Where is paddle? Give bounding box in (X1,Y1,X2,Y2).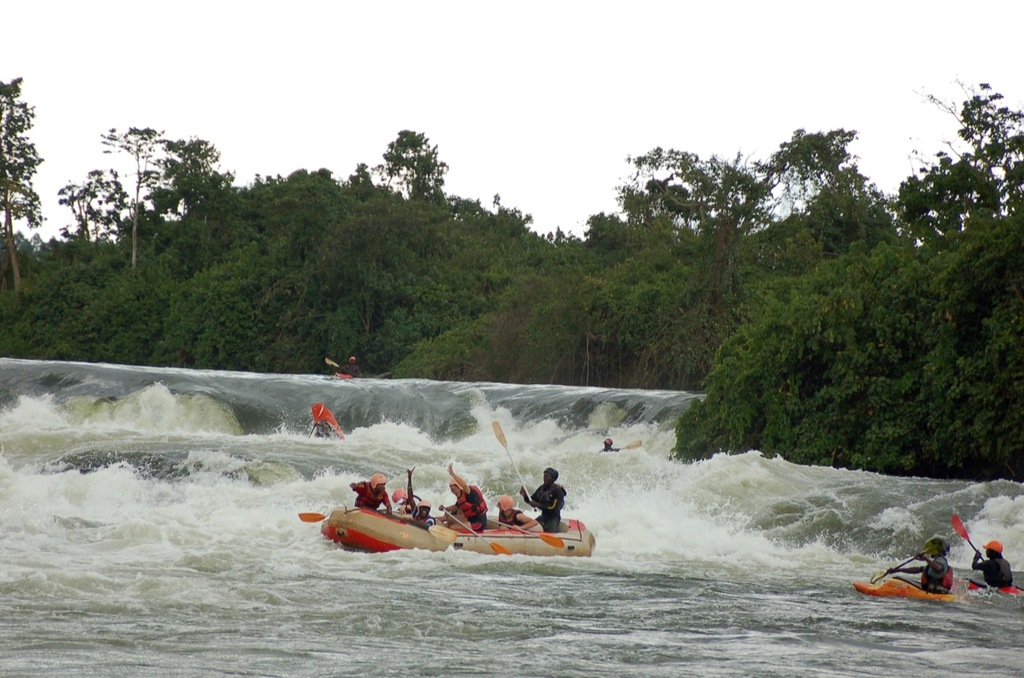
(297,511,330,525).
